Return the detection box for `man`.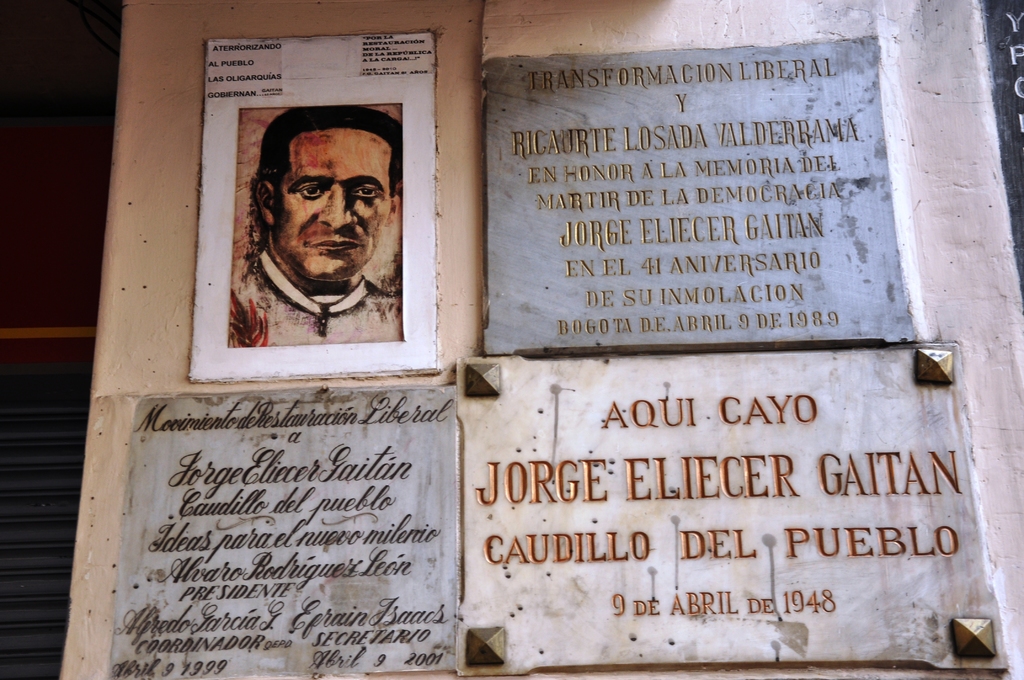
(left=227, top=106, right=412, bottom=351).
